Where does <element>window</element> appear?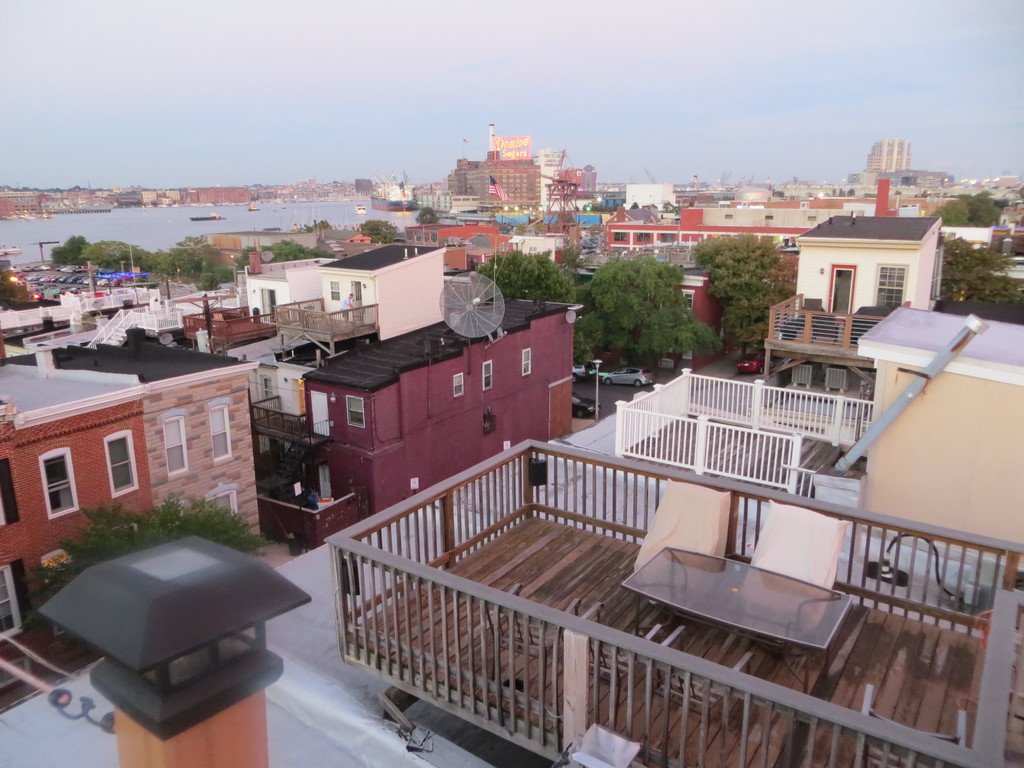
Appears at 521,346,530,377.
